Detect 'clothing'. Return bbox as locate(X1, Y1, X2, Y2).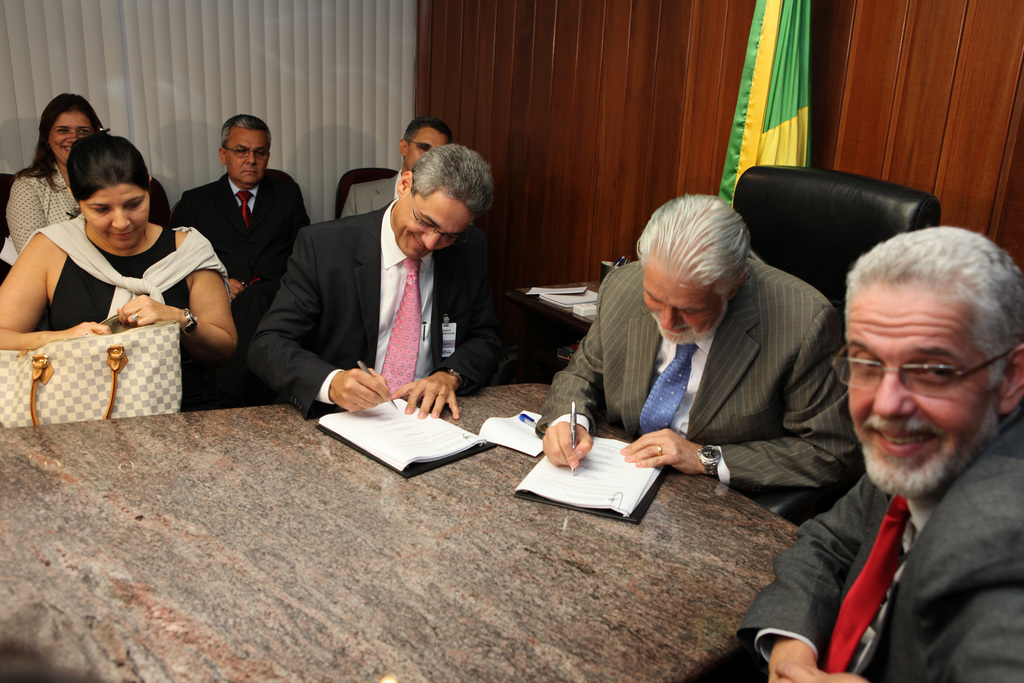
locate(337, 168, 403, 220).
